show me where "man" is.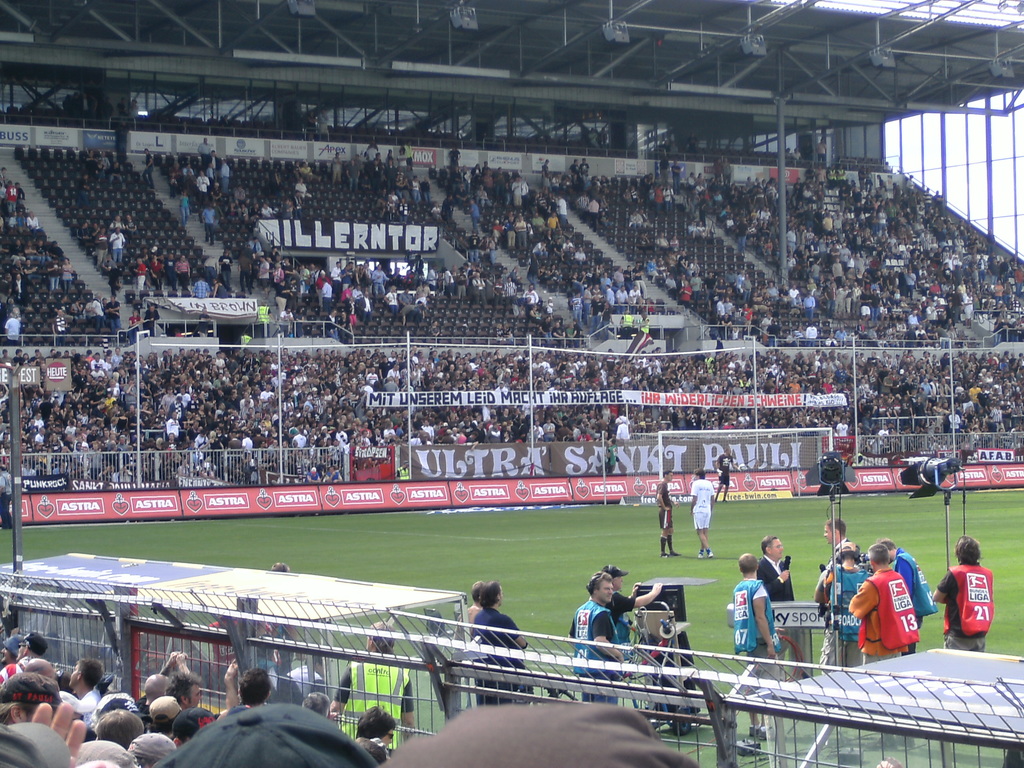
"man" is at [92, 227, 108, 265].
